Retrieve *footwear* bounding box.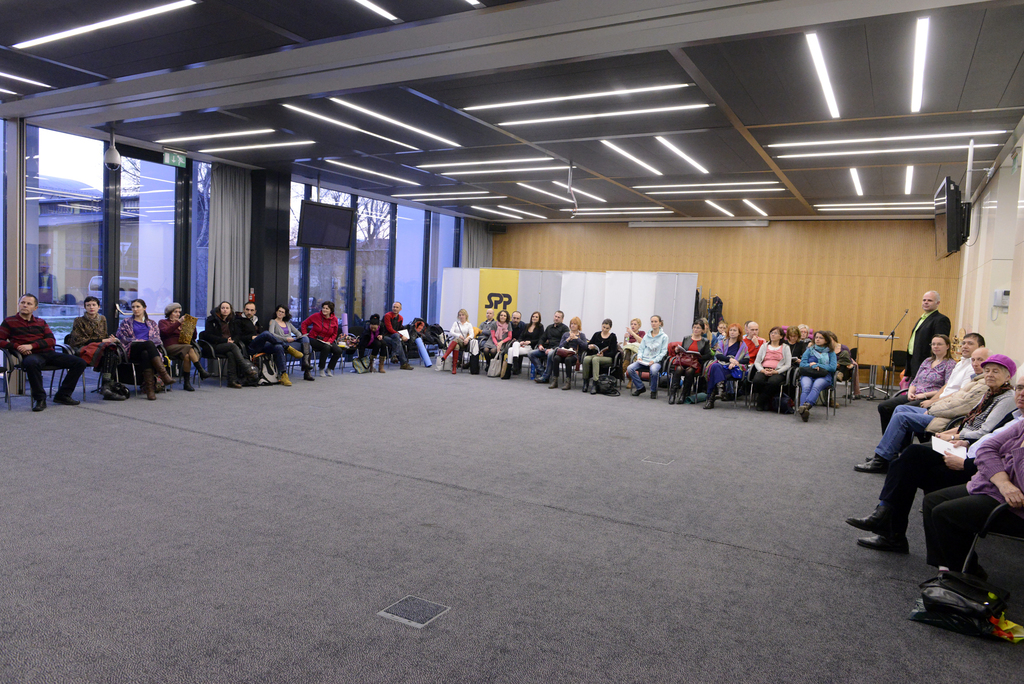
Bounding box: select_region(185, 371, 195, 391).
